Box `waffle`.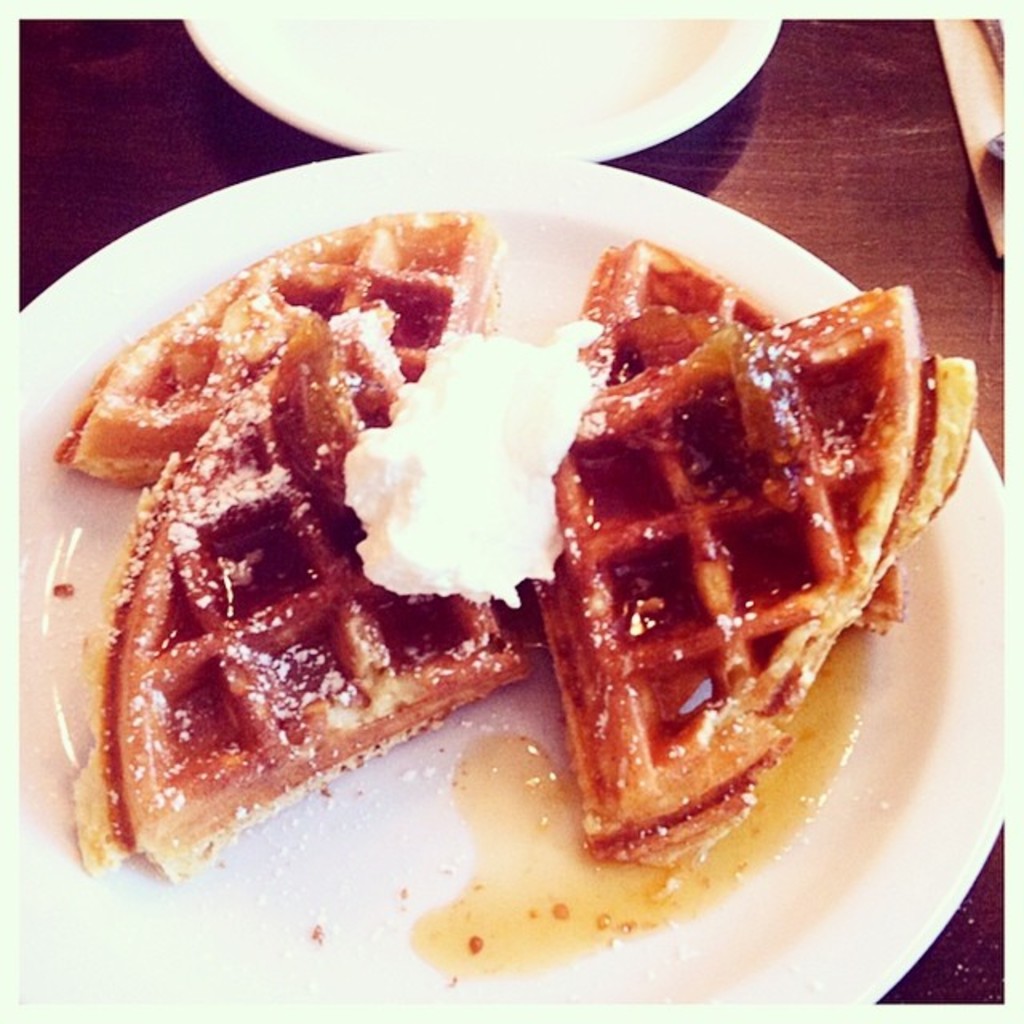
Rect(48, 208, 509, 496).
